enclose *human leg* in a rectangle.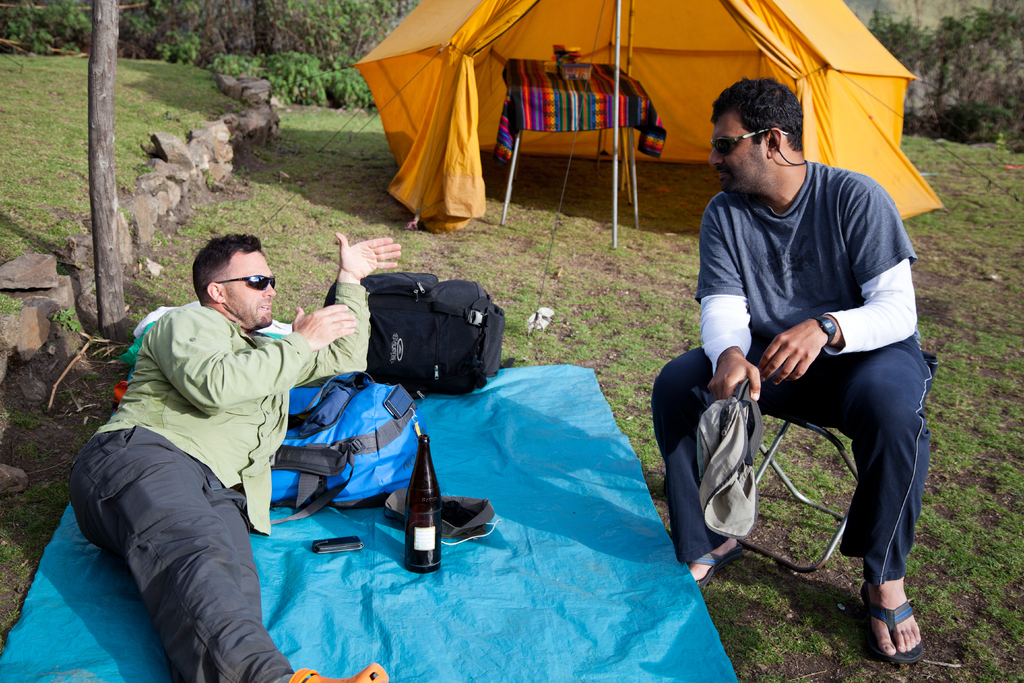
(79,458,391,682).
